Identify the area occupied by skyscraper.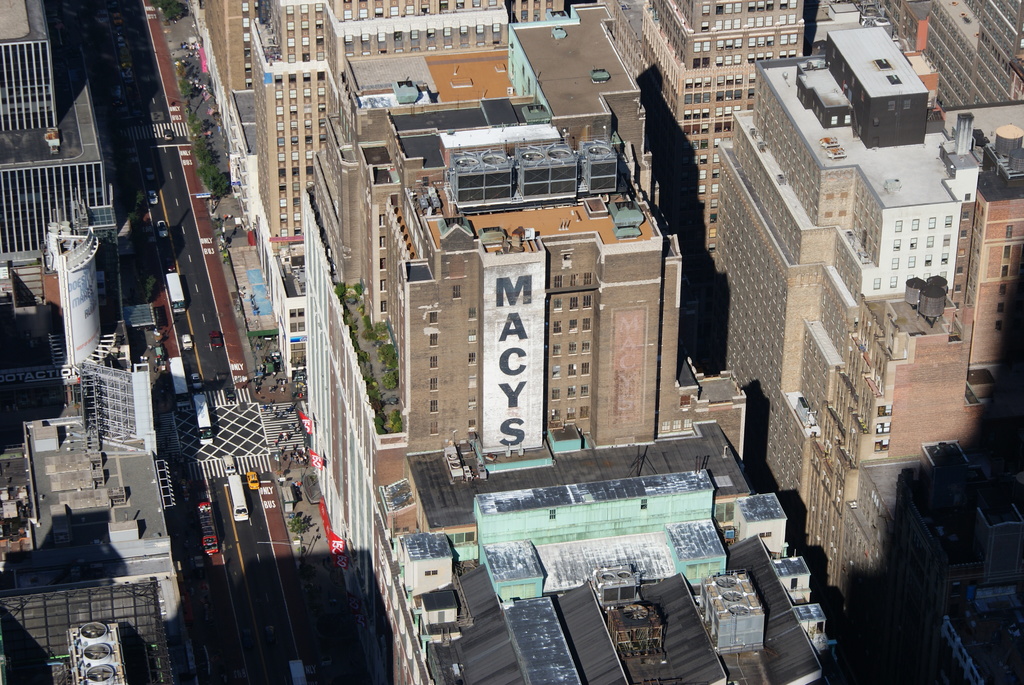
Area: l=833, t=0, r=1023, b=118.
